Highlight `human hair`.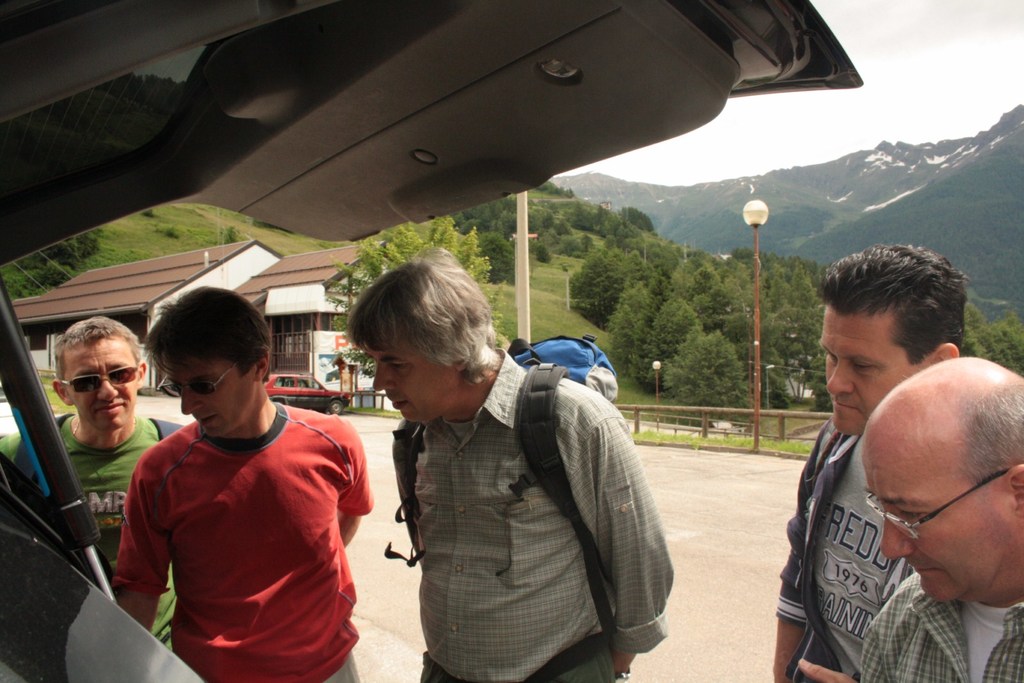
Highlighted region: bbox=(44, 316, 145, 381).
